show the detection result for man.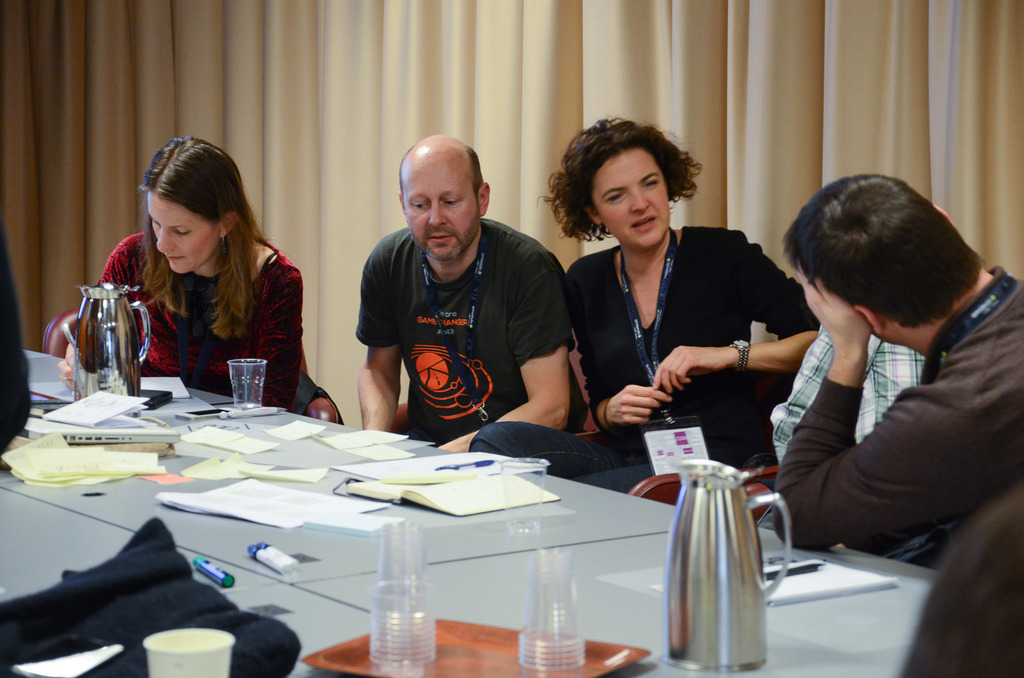
[x1=351, y1=135, x2=575, y2=455].
